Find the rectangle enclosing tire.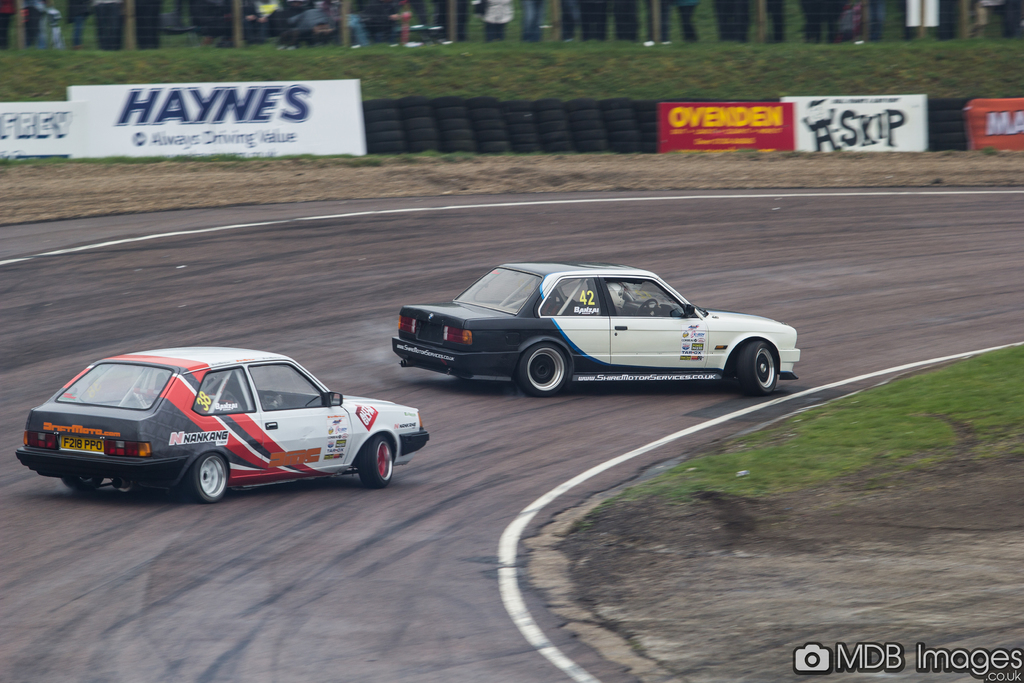
516 343 572 397.
